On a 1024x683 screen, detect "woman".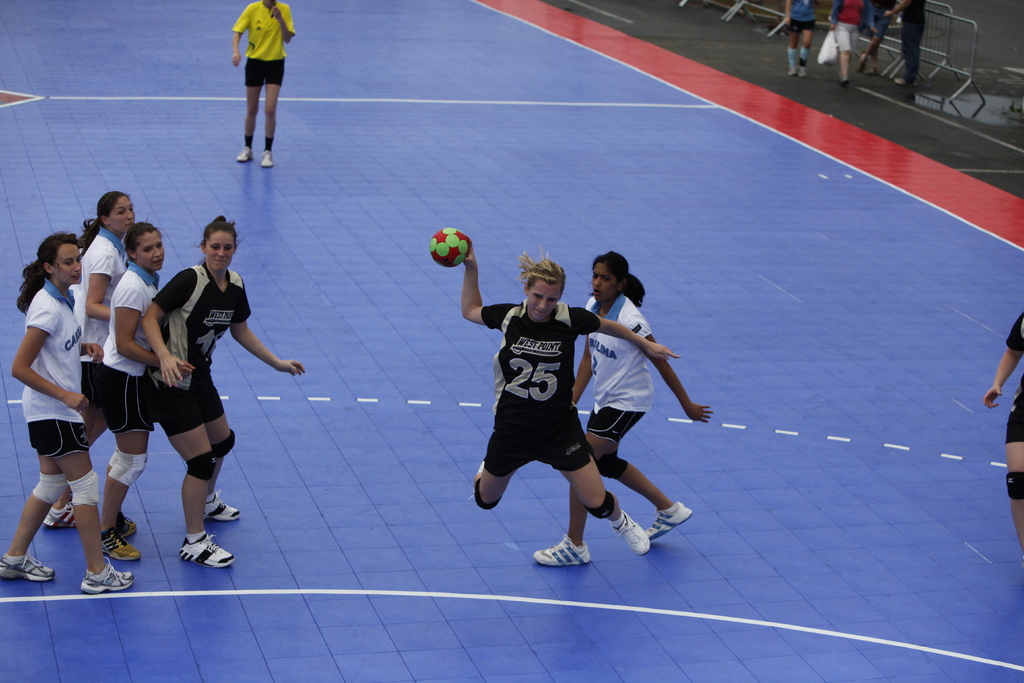
bbox=(97, 218, 196, 562).
